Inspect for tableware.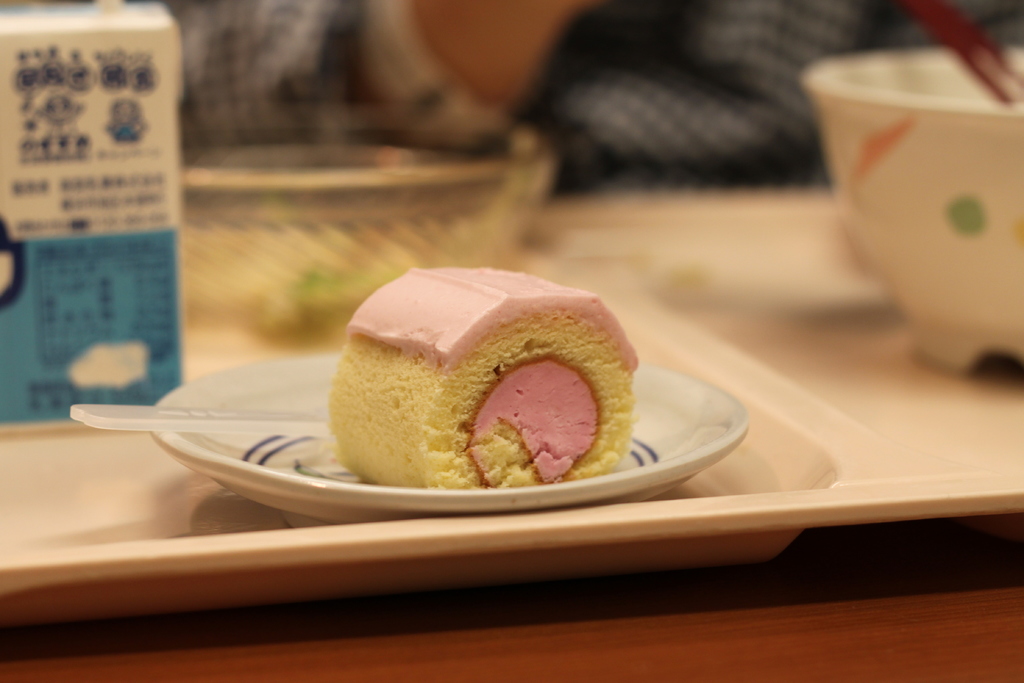
Inspection: (180, 107, 545, 352).
